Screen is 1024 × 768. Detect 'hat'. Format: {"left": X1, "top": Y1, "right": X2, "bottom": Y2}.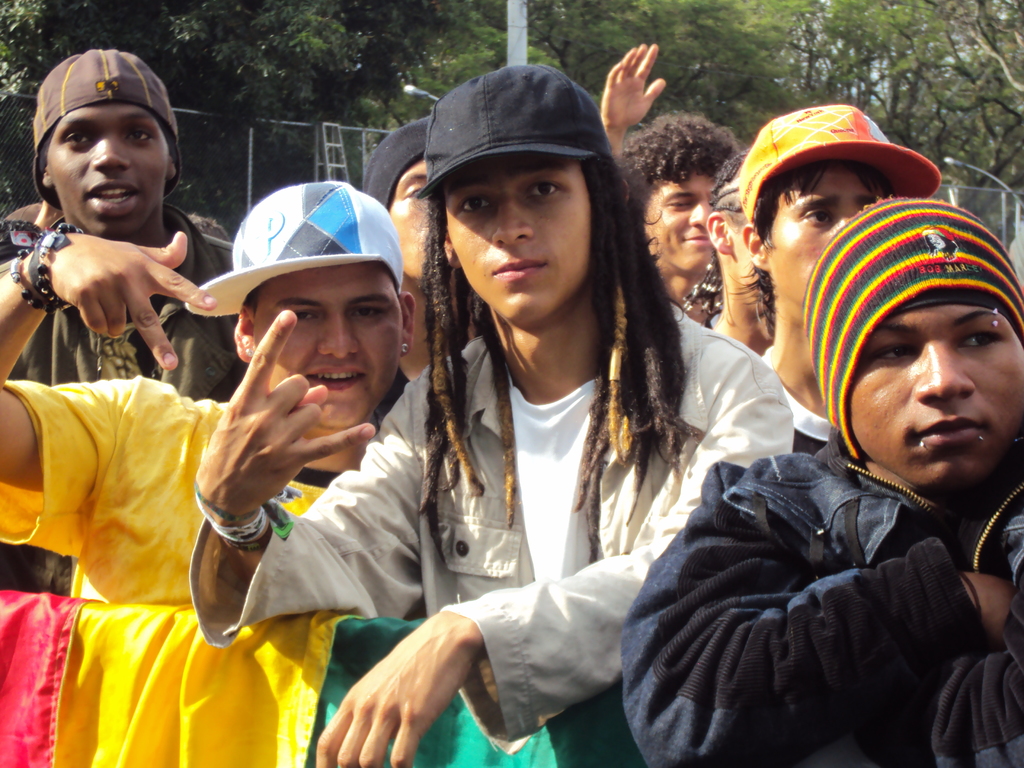
{"left": 33, "top": 48, "right": 182, "bottom": 209}.
